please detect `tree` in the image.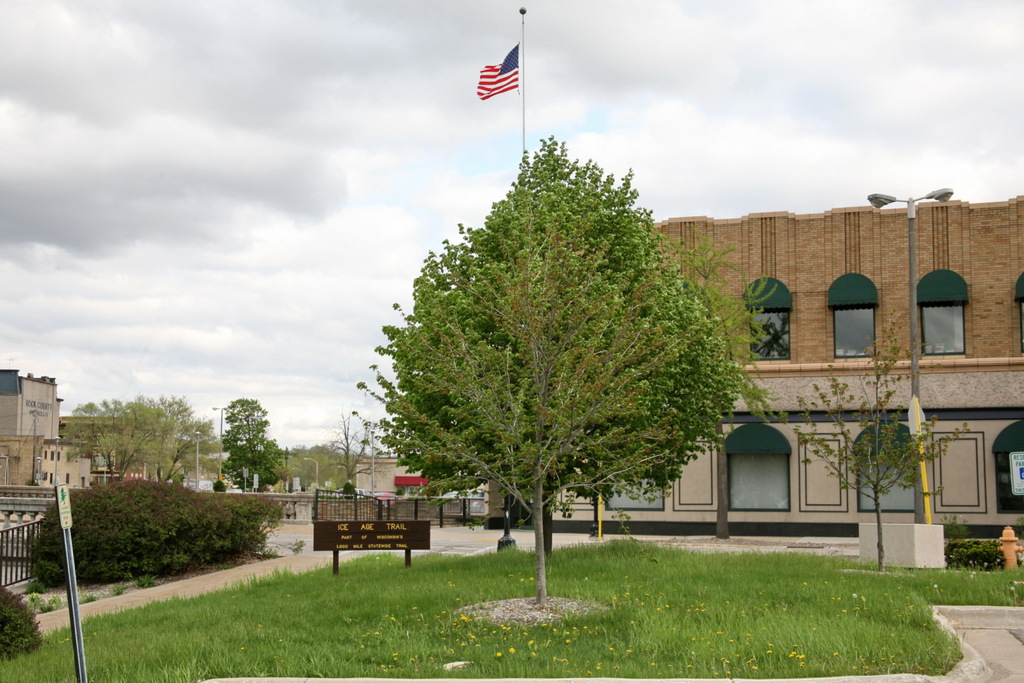
[215, 395, 283, 496].
